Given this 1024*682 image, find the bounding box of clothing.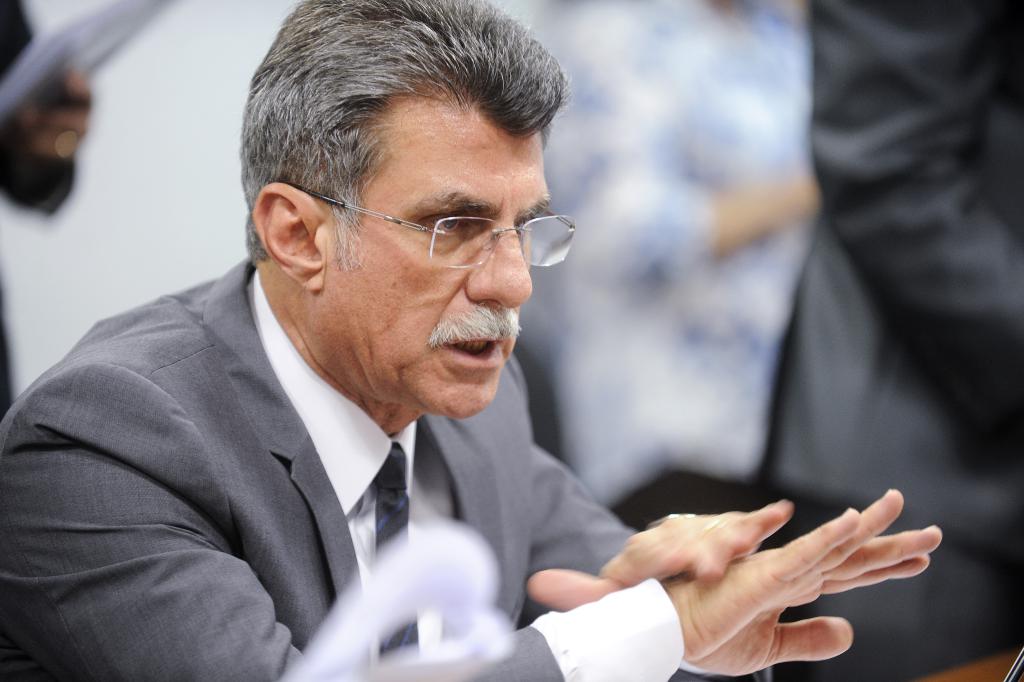
pyautogui.locateOnScreen(45, 152, 733, 681).
